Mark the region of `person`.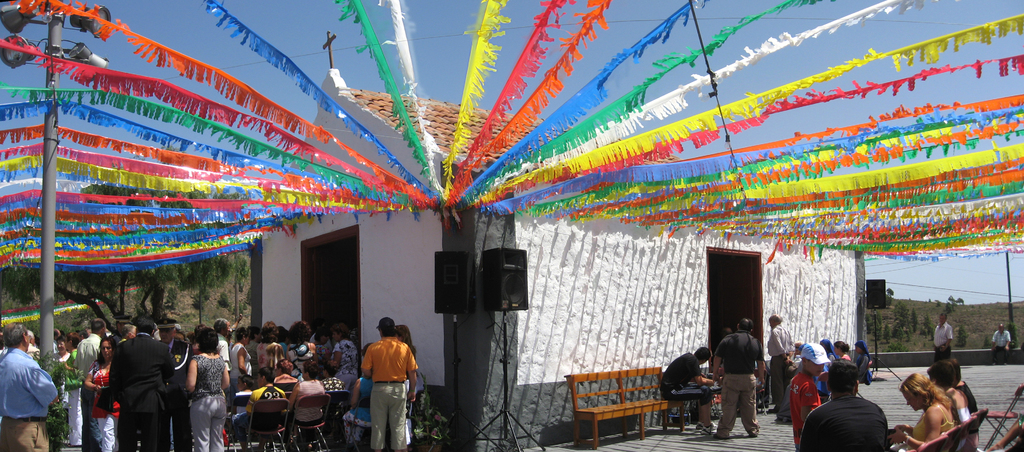
Region: 989, 323, 1011, 366.
